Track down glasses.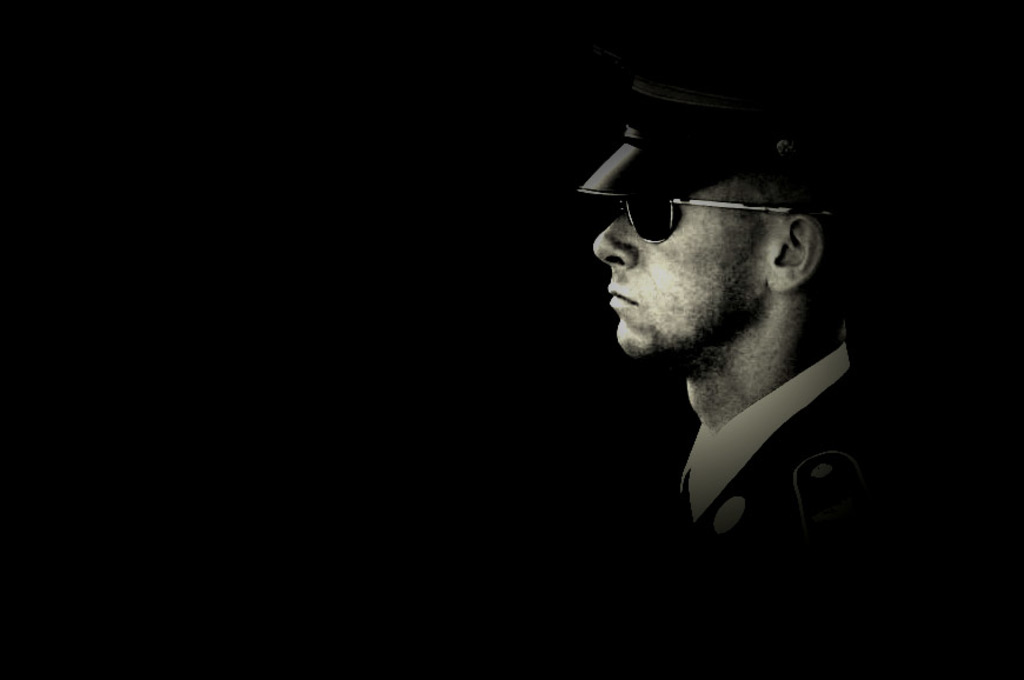
Tracked to <bbox>611, 193, 803, 245</bbox>.
